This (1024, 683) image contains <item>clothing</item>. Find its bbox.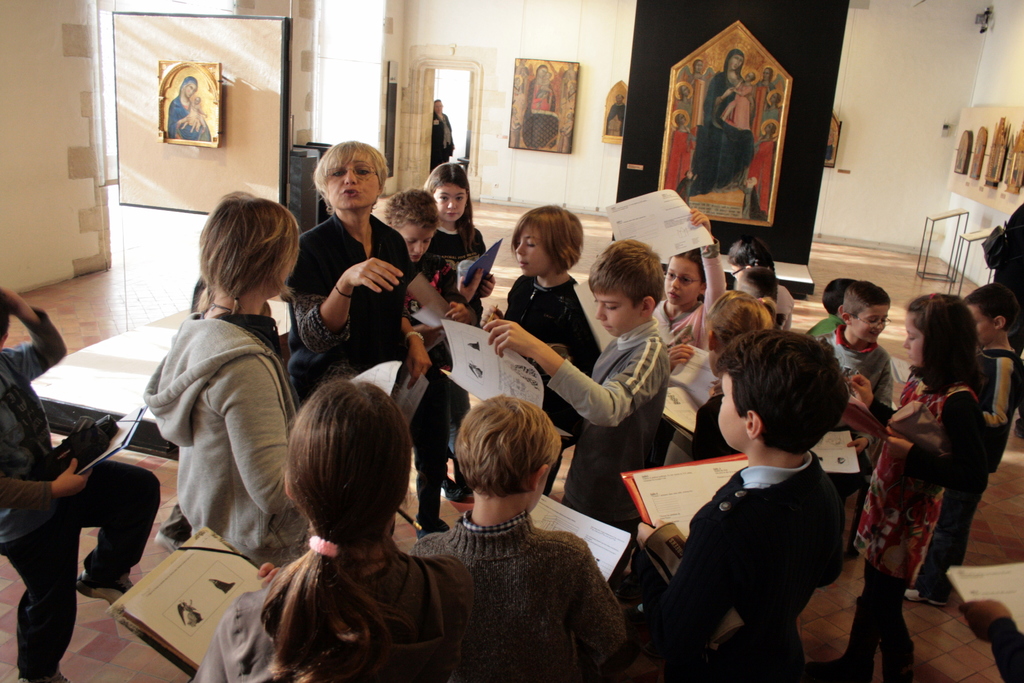
(x1=429, y1=106, x2=454, y2=181).
